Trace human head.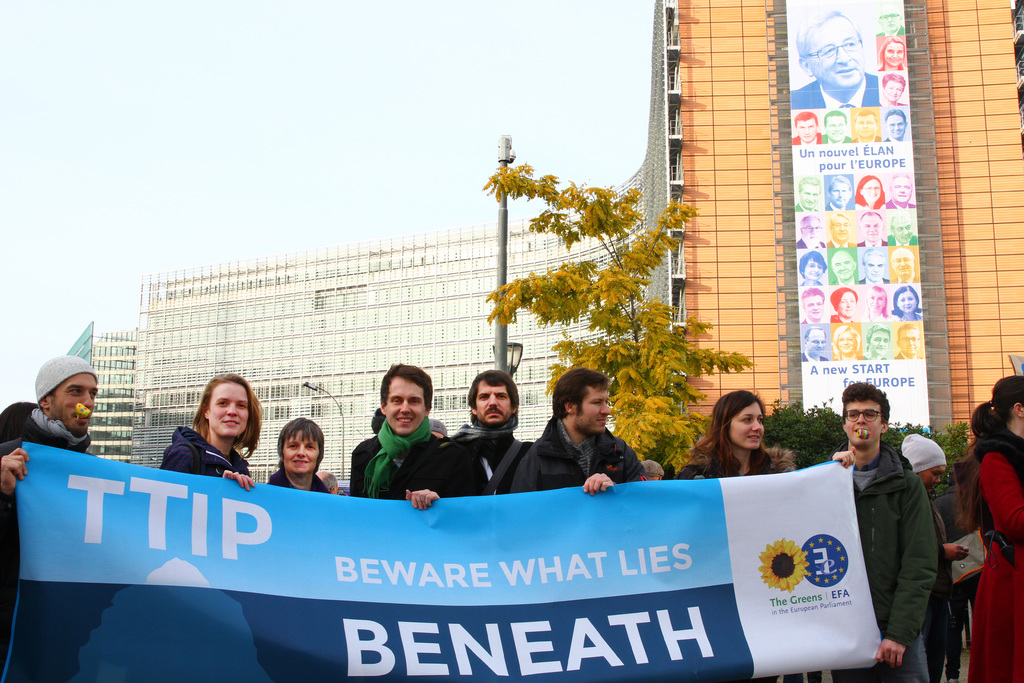
Traced to (left=833, top=289, right=858, bottom=315).
